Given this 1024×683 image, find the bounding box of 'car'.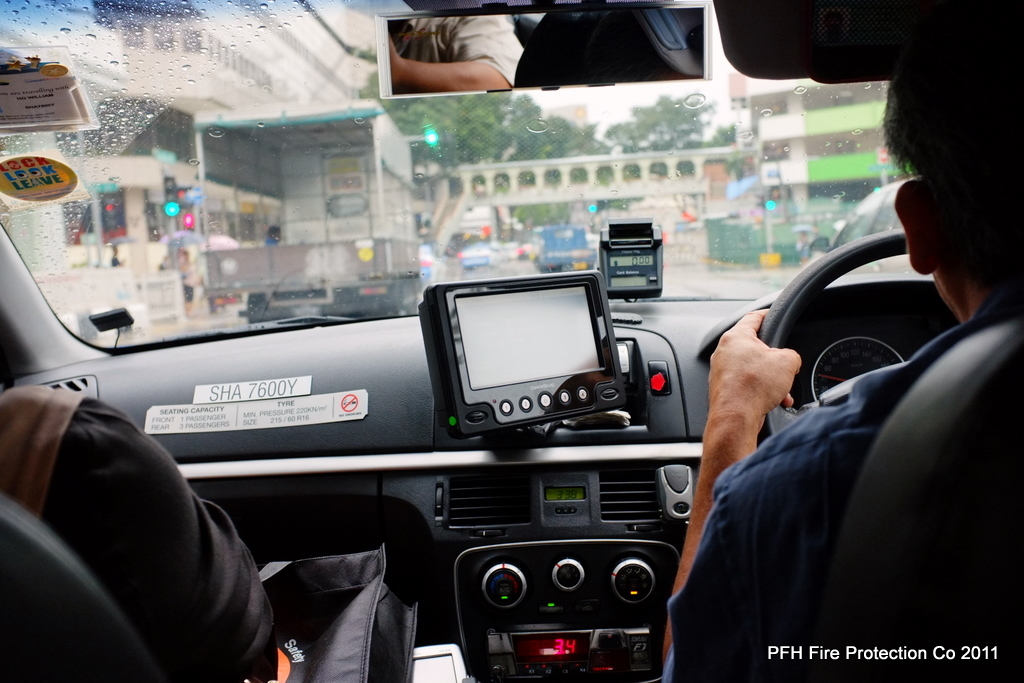
<box>518,241,538,258</box>.
